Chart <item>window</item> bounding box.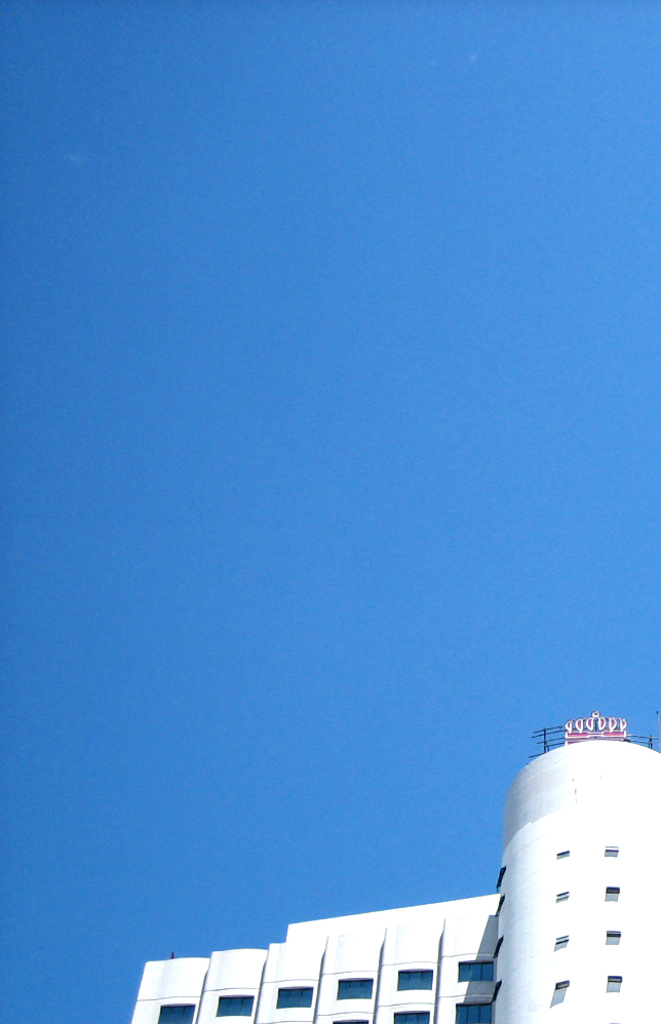
Charted: (157,999,197,1023).
